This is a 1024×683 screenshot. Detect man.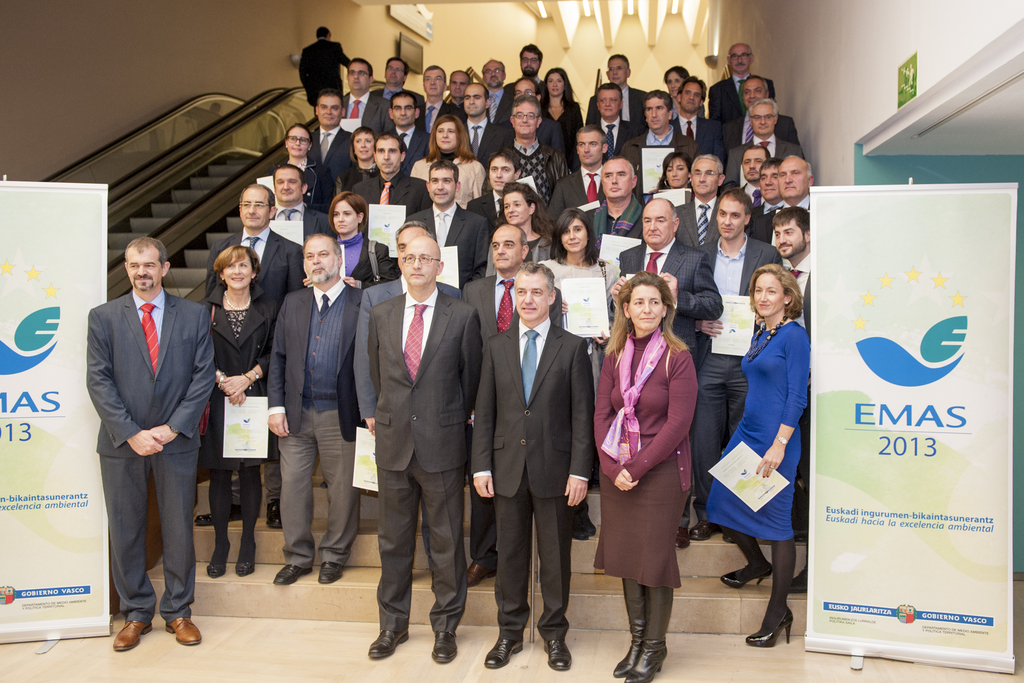
[left=341, top=58, right=395, bottom=135].
